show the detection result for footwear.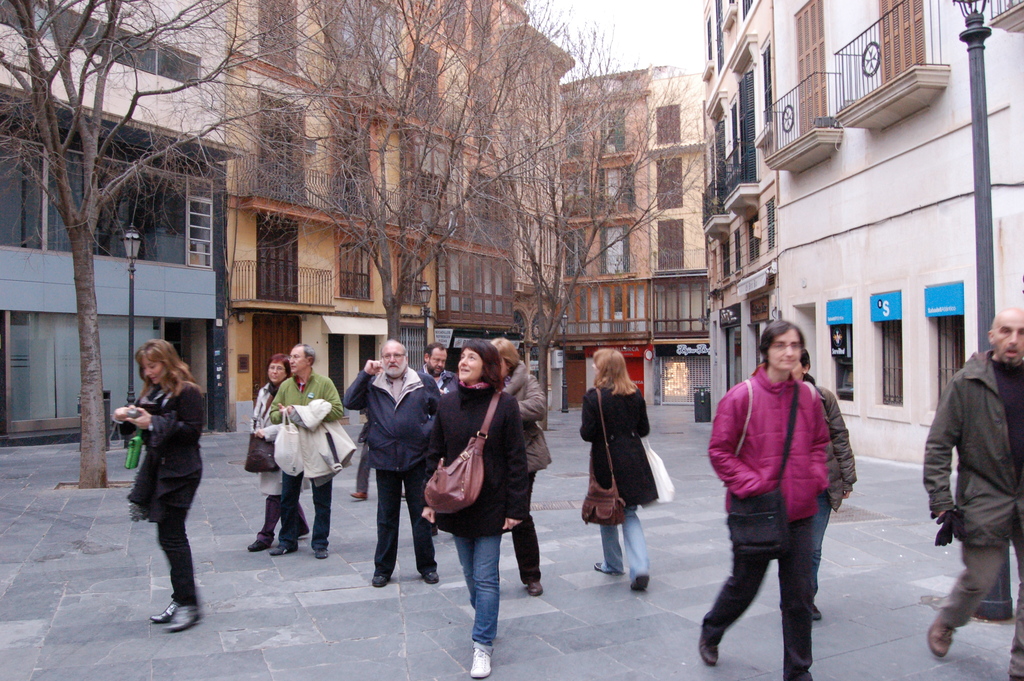
925,611,958,658.
